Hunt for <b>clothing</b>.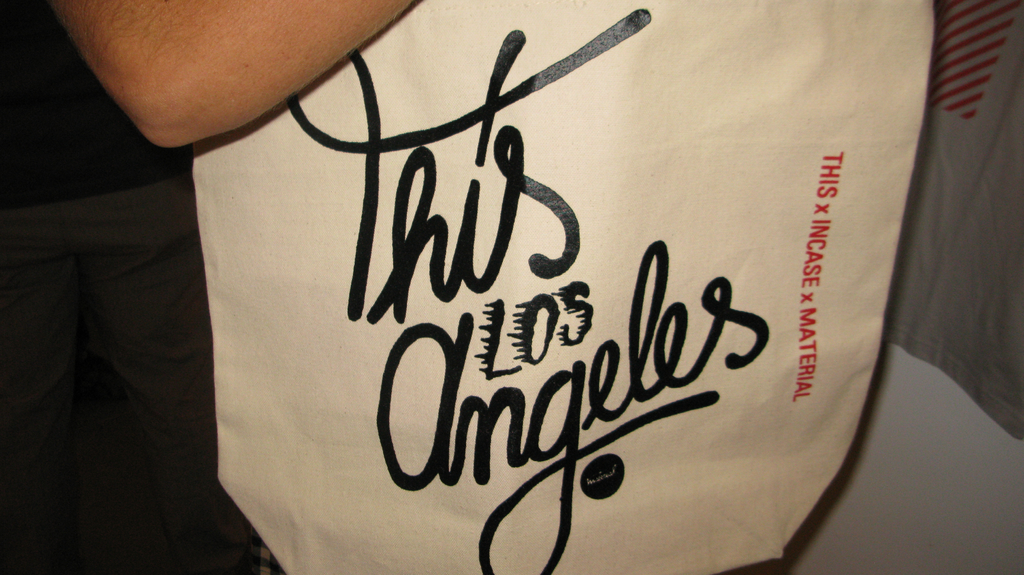
Hunted down at [left=6, top=0, right=290, bottom=550].
